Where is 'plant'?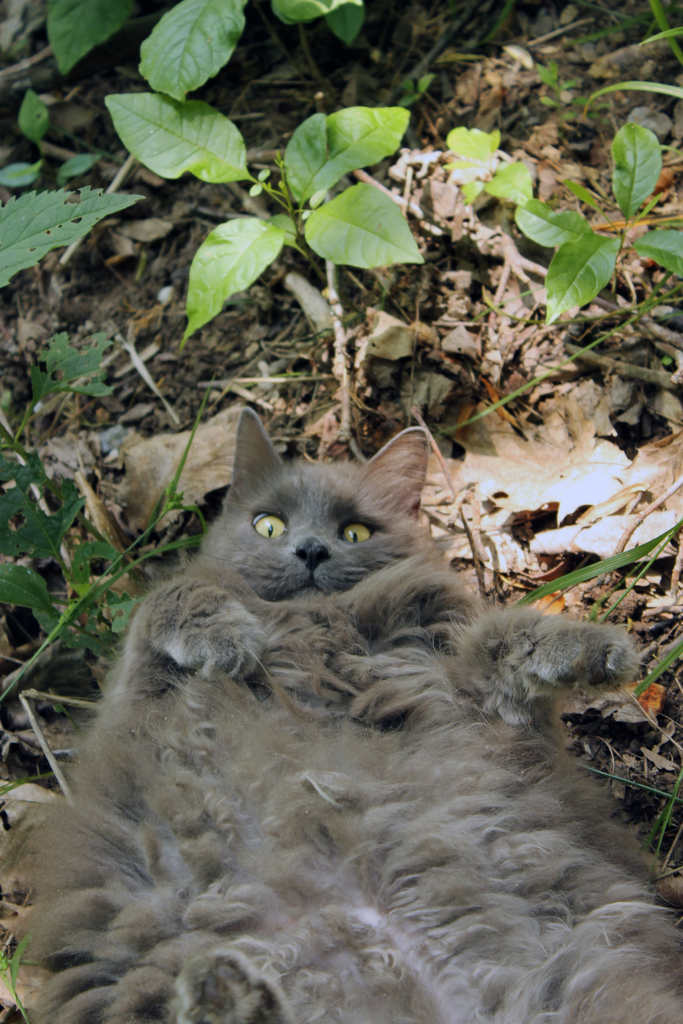
[101, 92, 424, 424].
